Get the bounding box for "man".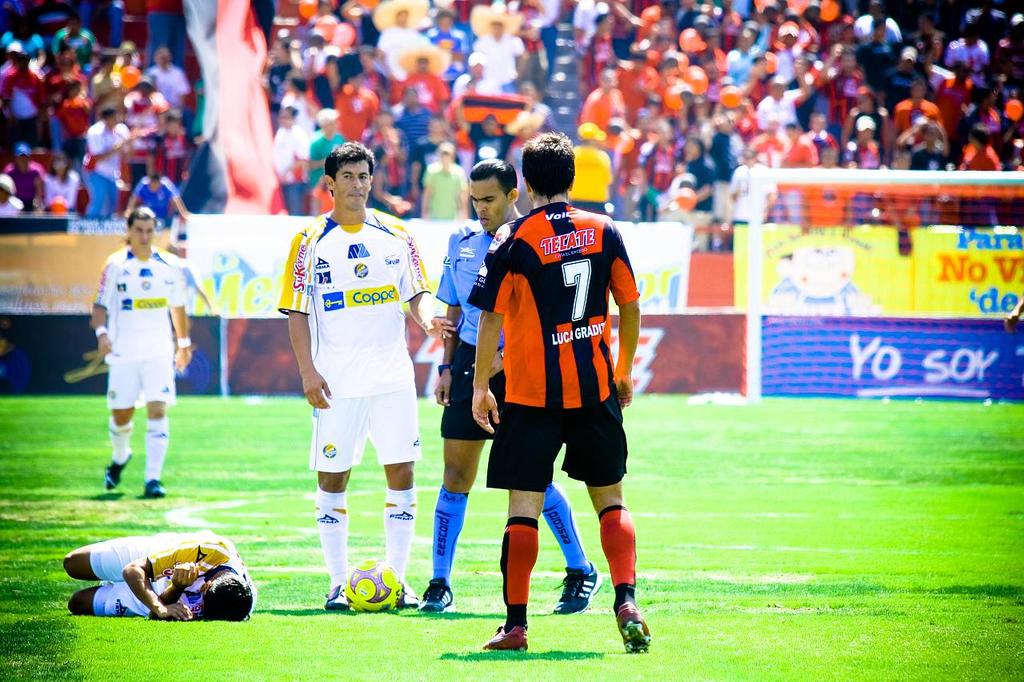
box(60, 528, 259, 622).
